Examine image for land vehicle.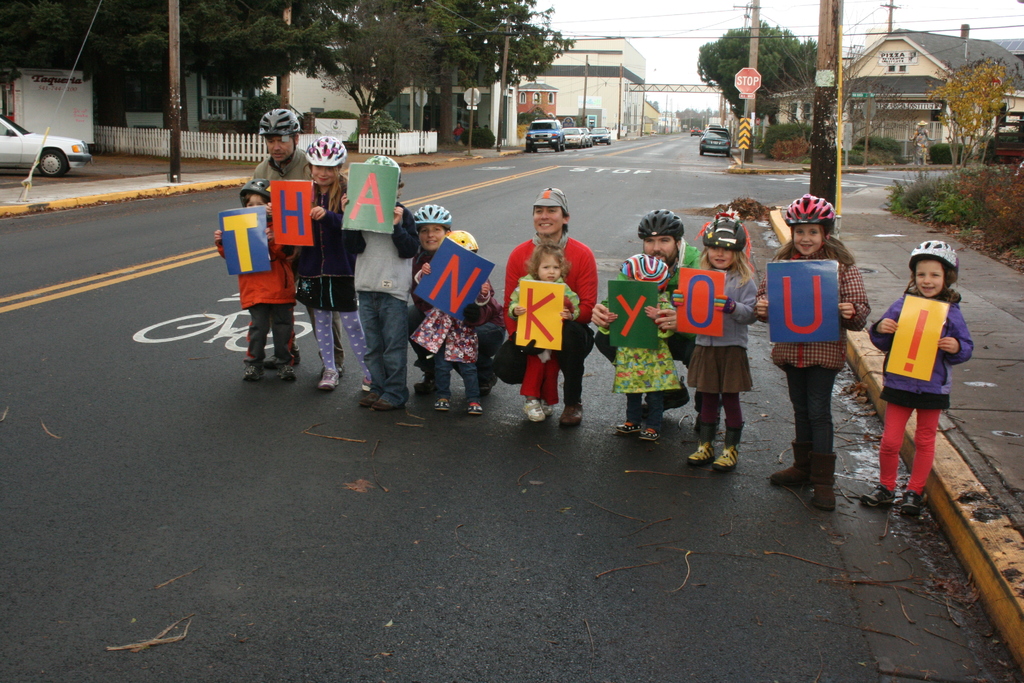
Examination result: box=[593, 126, 611, 139].
